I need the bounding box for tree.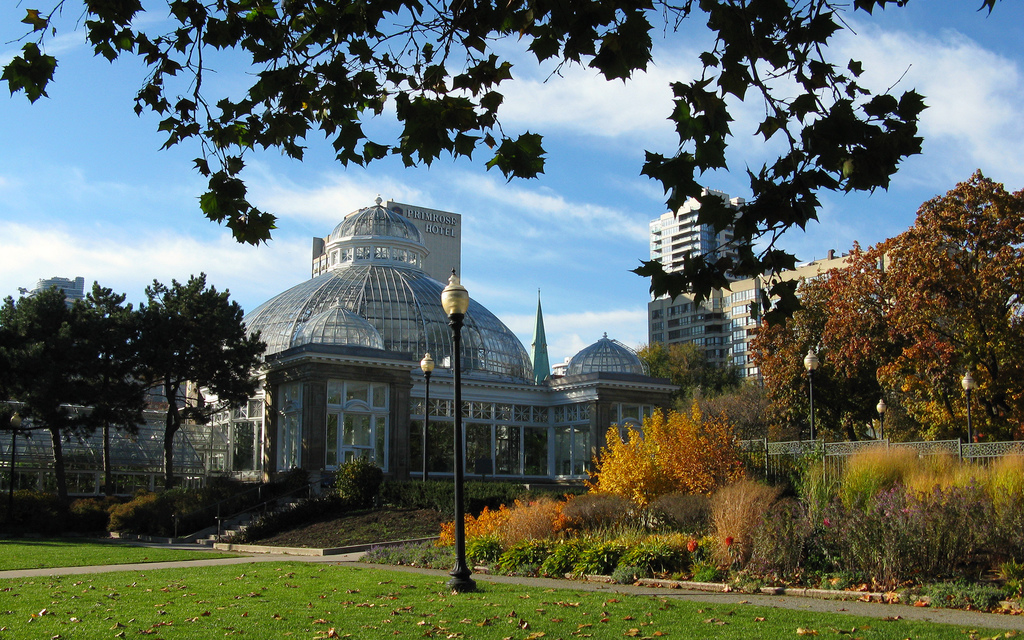
Here it is: bbox=[0, 283, 85, 482].
